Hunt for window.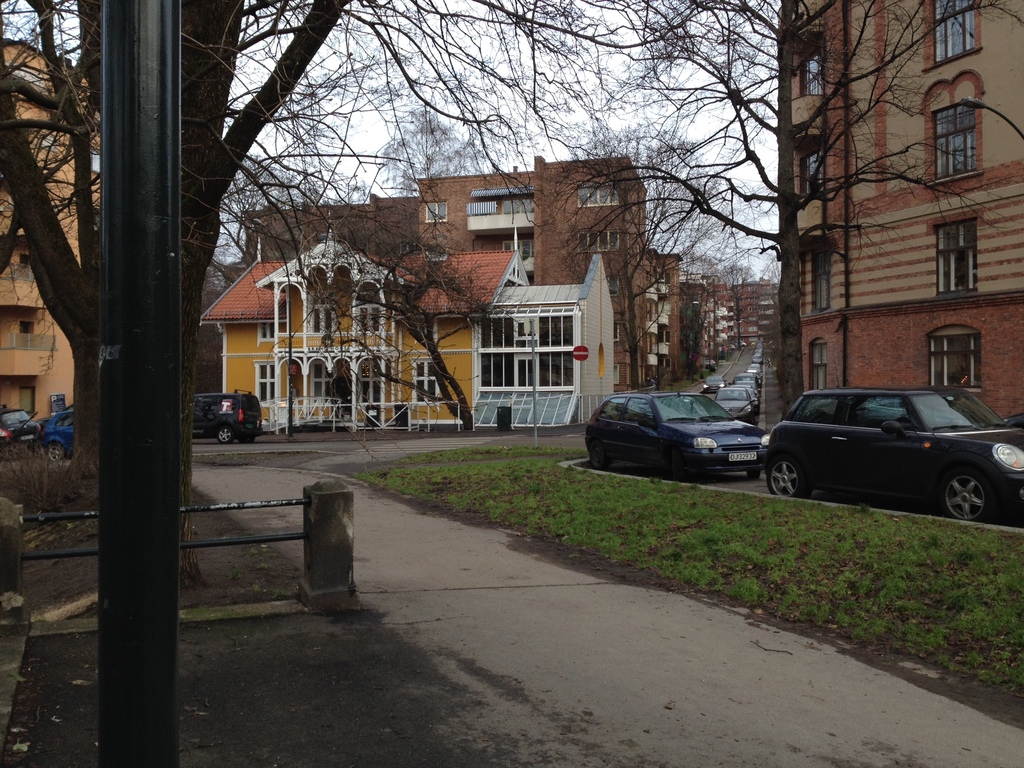
Hunted down at crop(541, 351, 577, 387).
